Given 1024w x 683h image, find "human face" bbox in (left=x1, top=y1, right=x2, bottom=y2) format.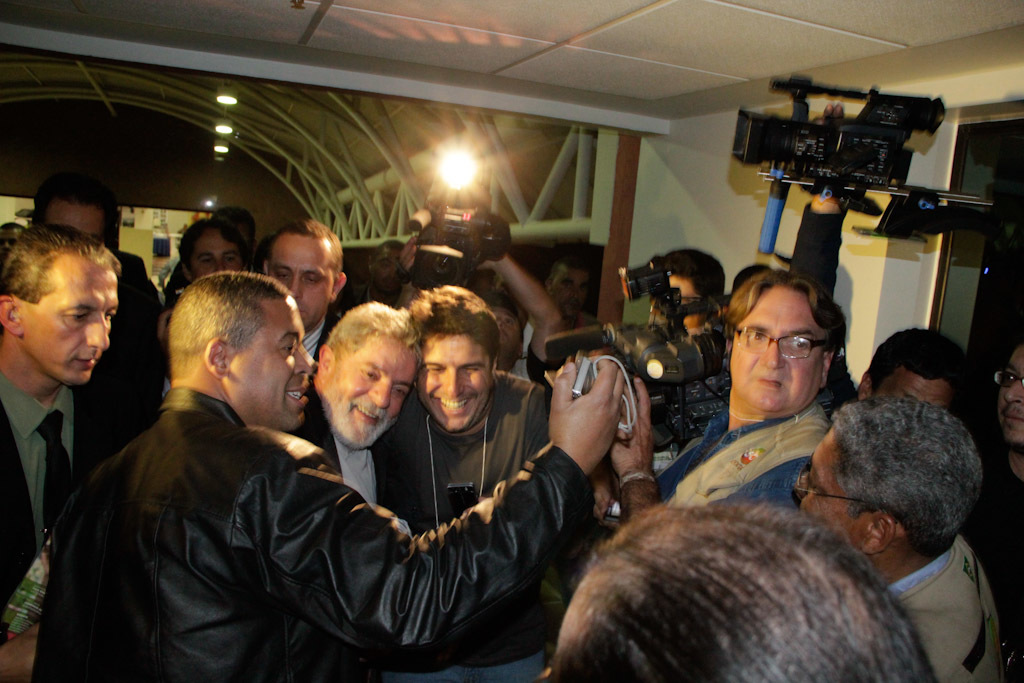
(left=670, top=276, right=709, bottom=330).
